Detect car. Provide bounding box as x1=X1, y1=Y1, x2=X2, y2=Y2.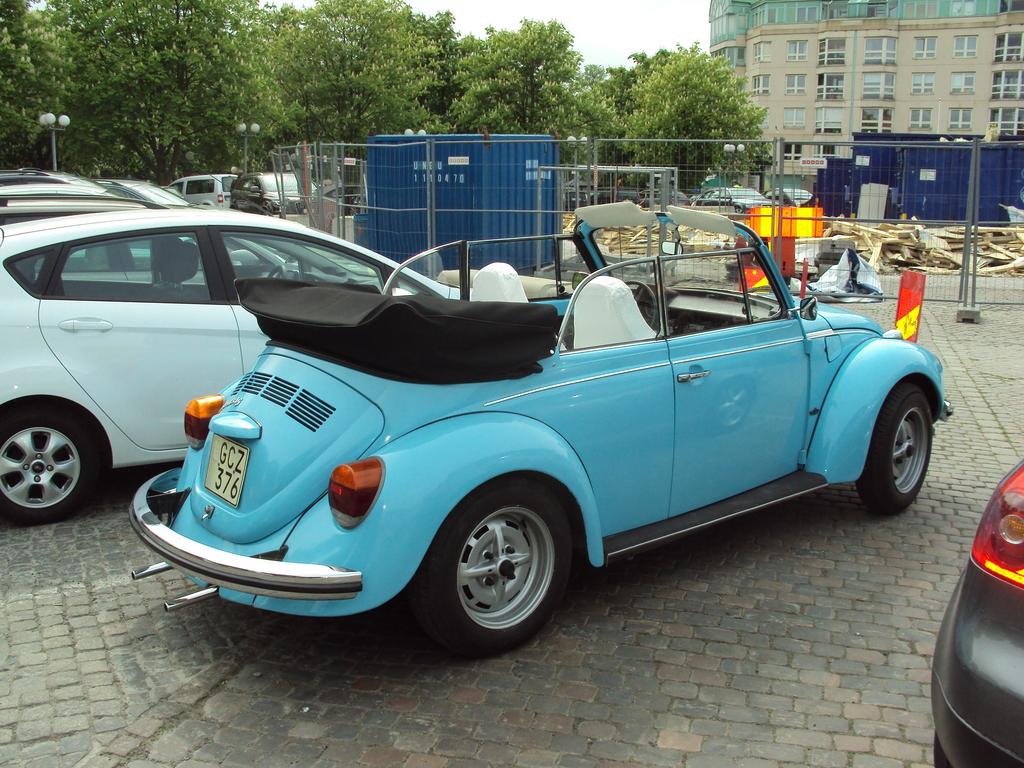
x1=0, y1=203, x2=471, y2=518.
